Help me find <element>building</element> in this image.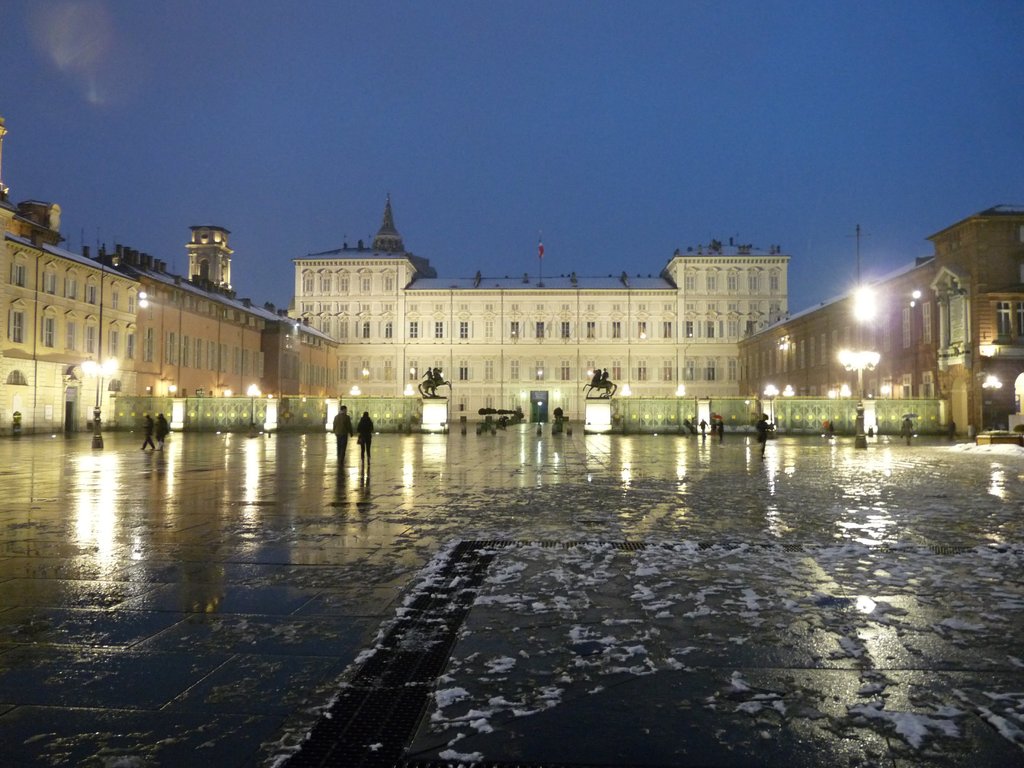
Found it: pyautogui.locateOnScreen(118, 220, 342, 430).
